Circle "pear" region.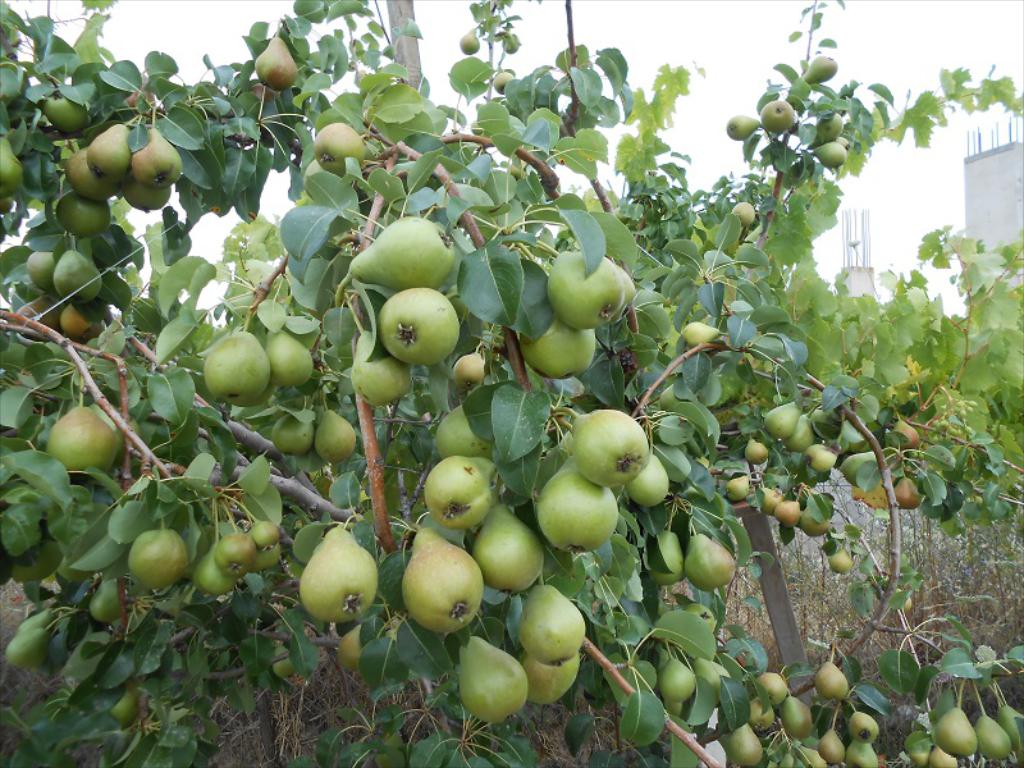
Region: (left=449, top=348, right=486, bottom=389).
